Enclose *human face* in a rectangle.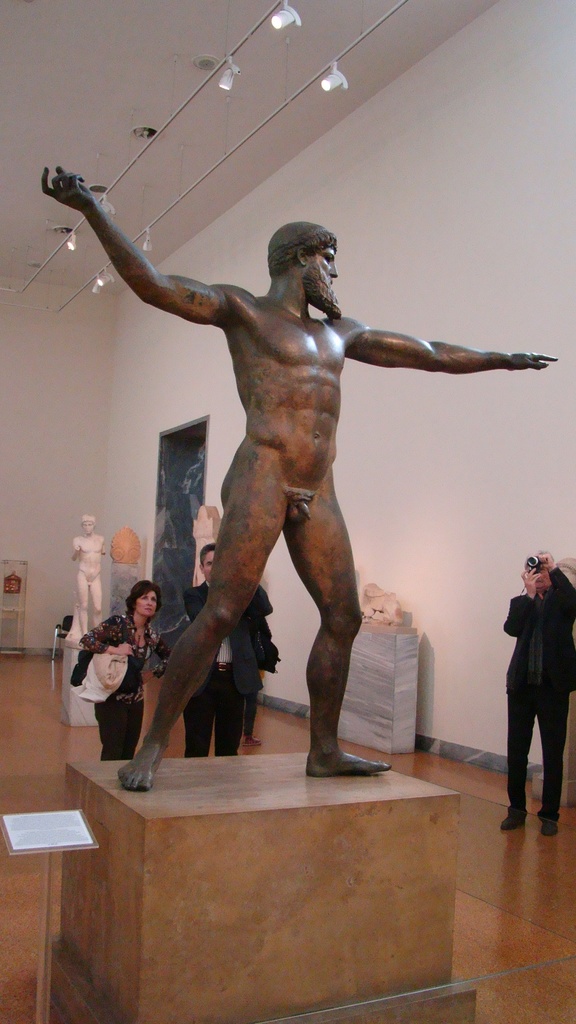
<bbox>205, 547, 214, 571</bbox>.
